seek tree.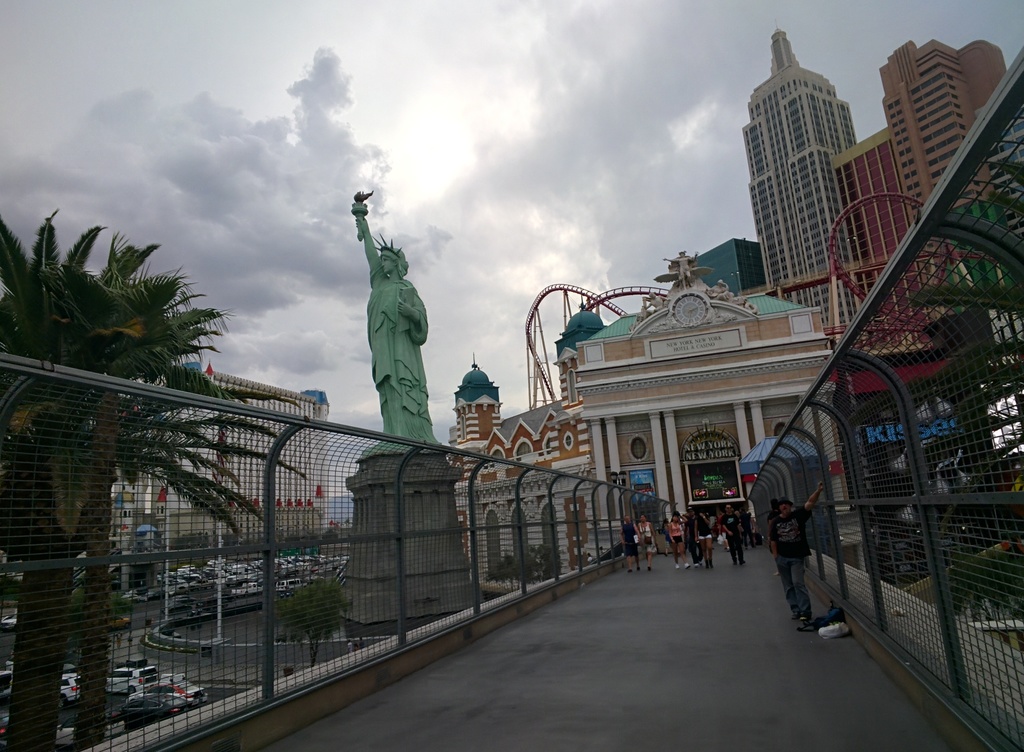
bbox(90, 245, 318, 744).
